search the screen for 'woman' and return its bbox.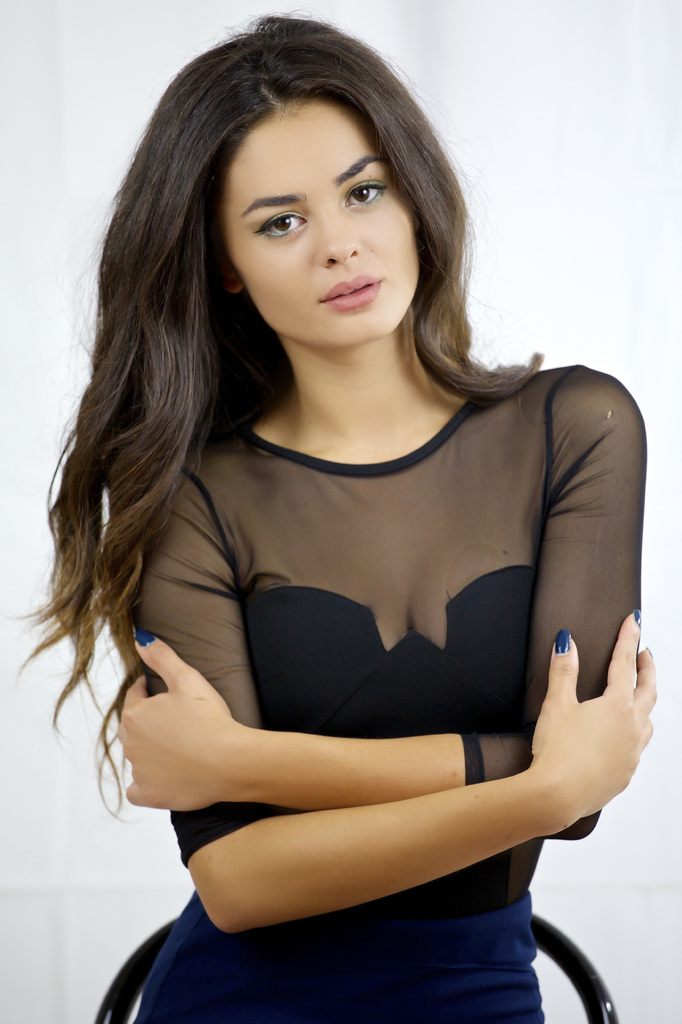
Found: BBox(31, 0, 681, 1023).
